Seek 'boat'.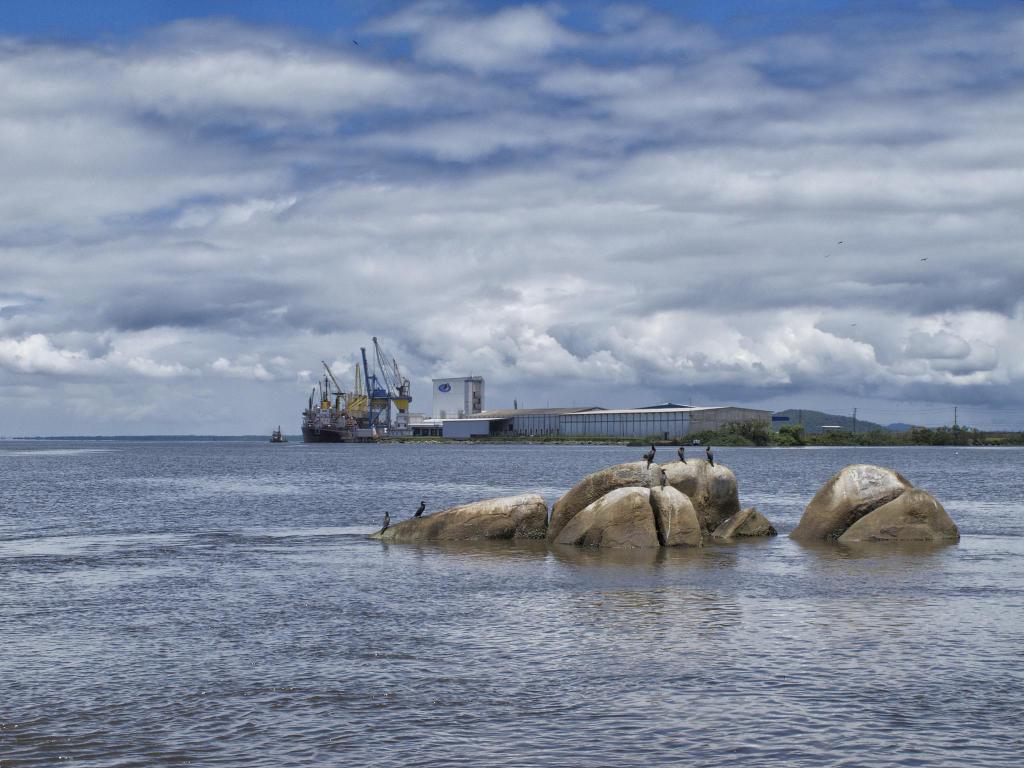
<bbox>289, 355, 433, 456</bbox>.
